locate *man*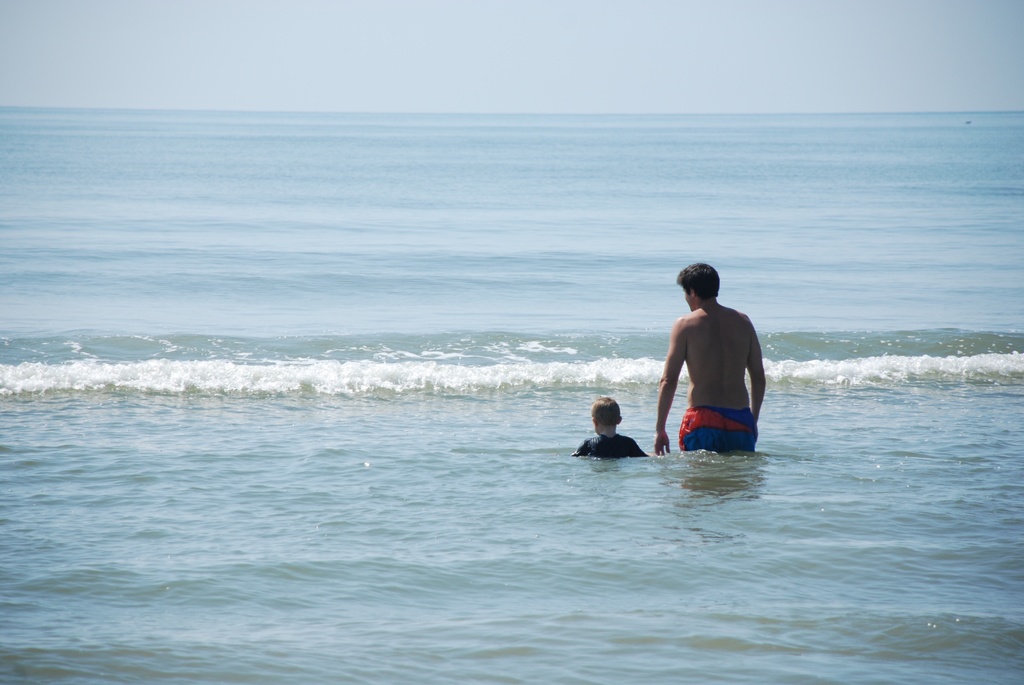
crop(651, 262, 771, 450)
